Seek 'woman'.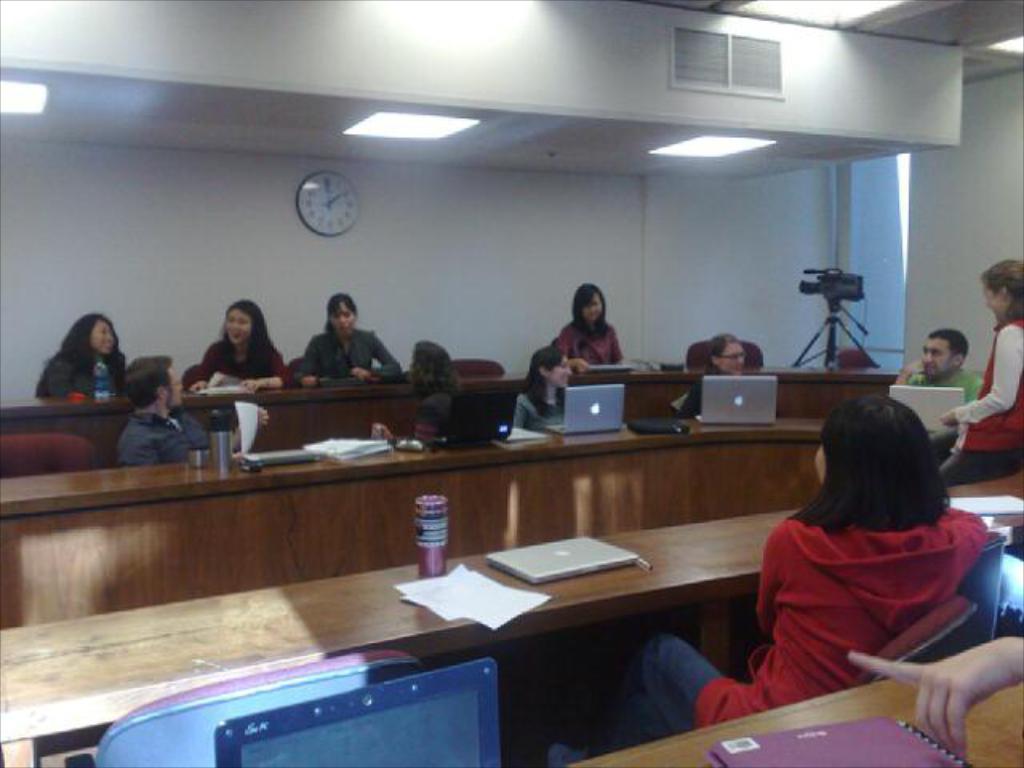
detection(290, 291, 402, 386).
